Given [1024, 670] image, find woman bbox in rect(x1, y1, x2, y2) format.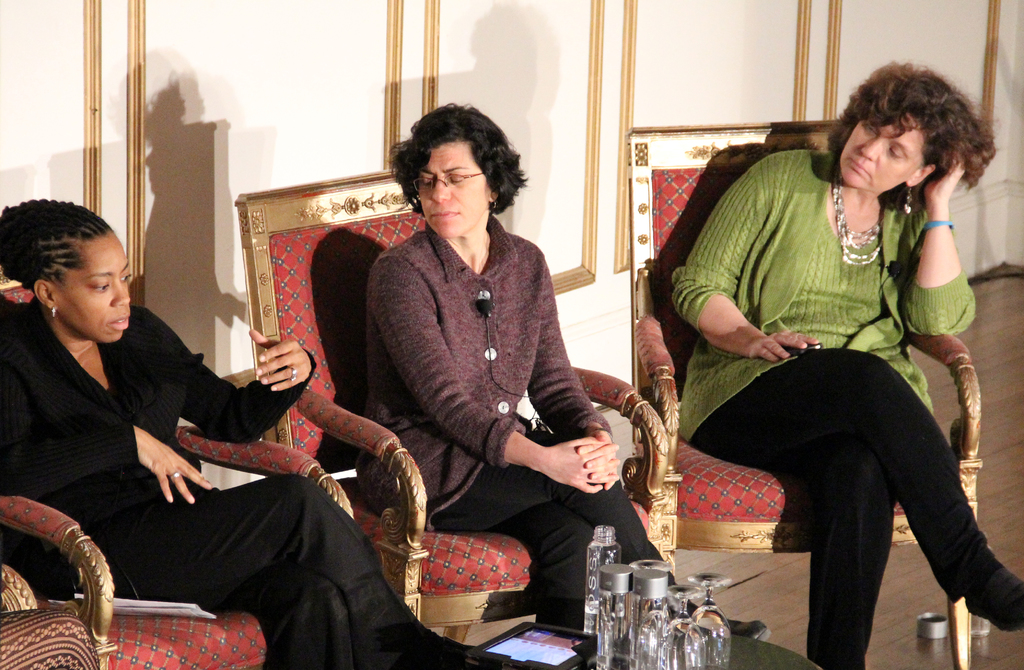
rect(647, 87, 956, 651).
